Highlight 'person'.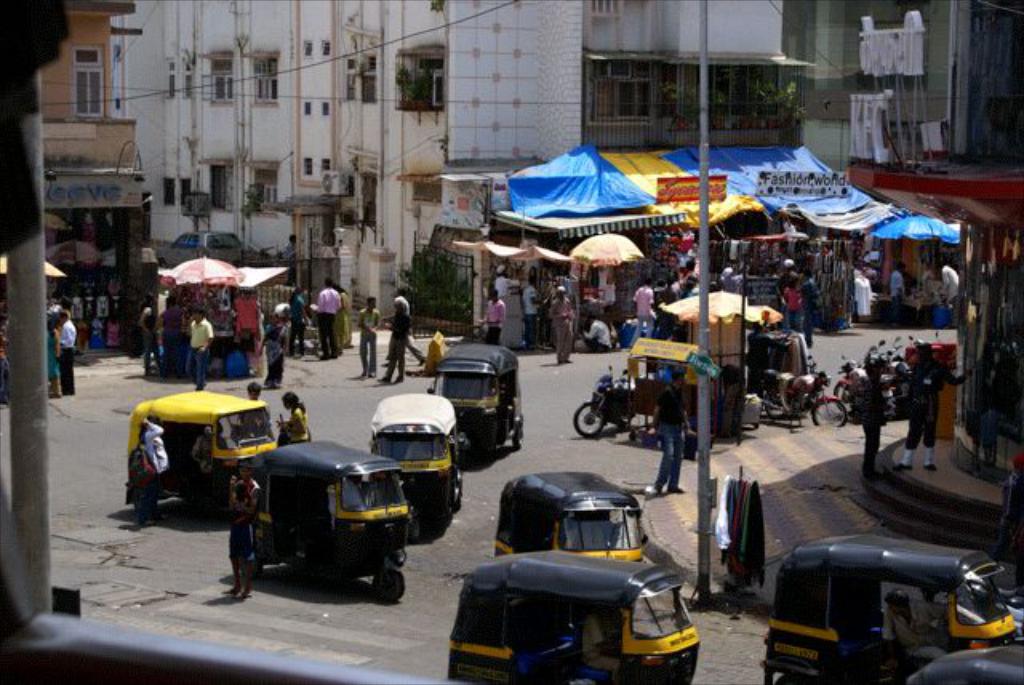
Highlighted region: {"x1": 635, "y1": 278, "x2": 662, "y2": 325}.
